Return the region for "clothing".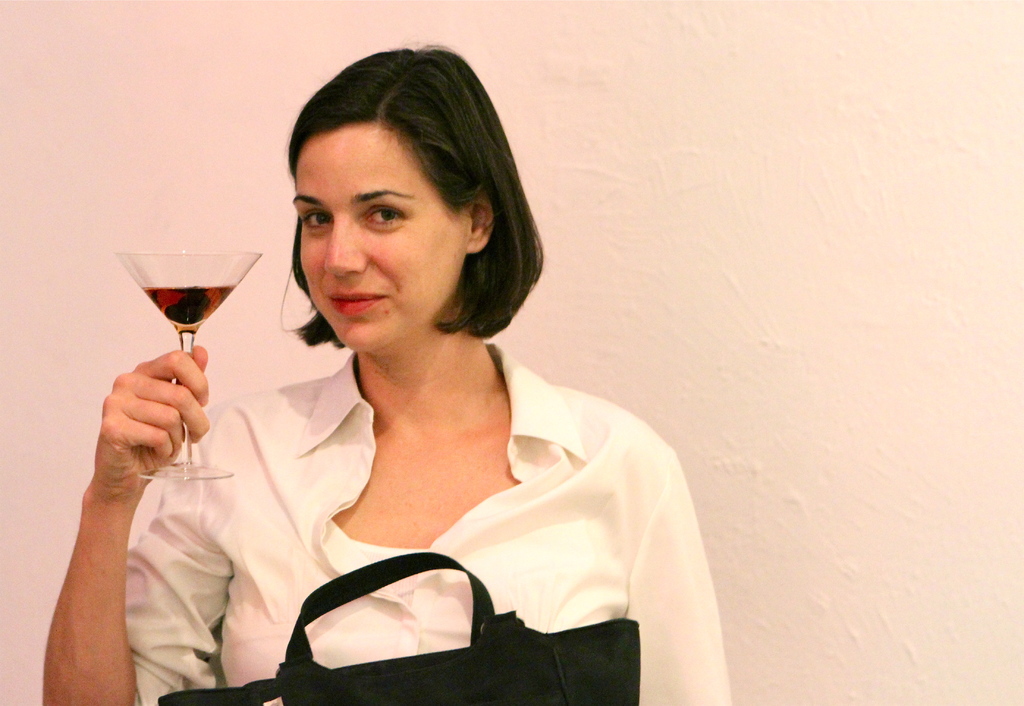
187, 327, 715, 696.
